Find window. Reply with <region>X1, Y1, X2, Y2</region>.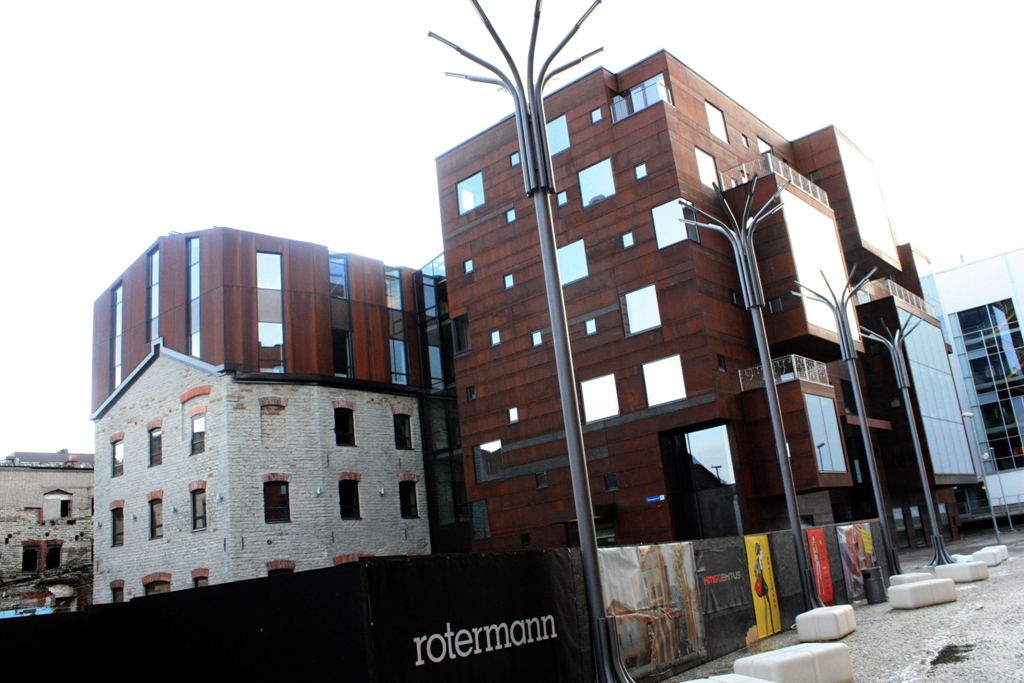
<region>107, 497, 126, 546</region>.
